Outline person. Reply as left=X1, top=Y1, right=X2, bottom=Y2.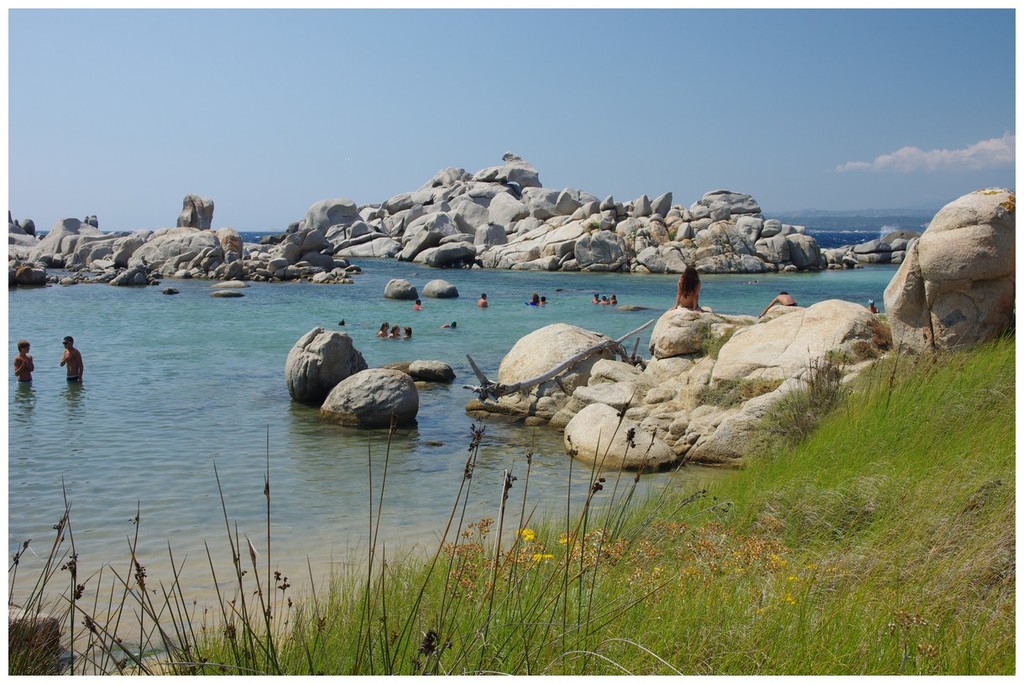
left=529, top=296, right=536, bottom=305.
